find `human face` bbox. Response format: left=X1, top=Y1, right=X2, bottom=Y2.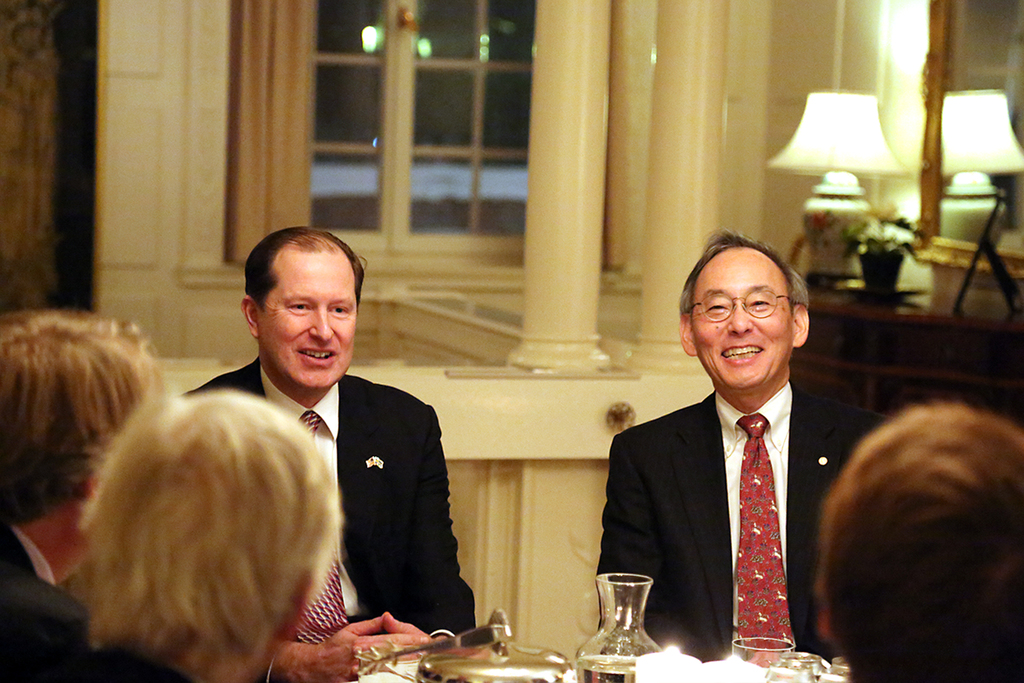
left=691, top=247, right=792, bottom=393.
